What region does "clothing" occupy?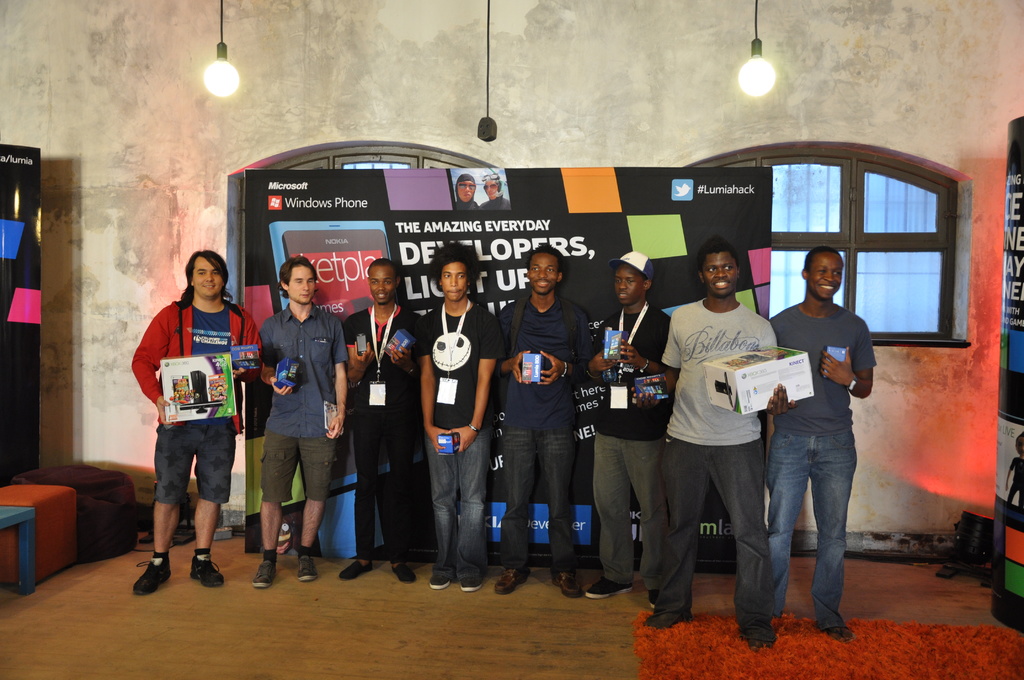
{"x1": 340, "y1": 303, "x2": 420, "y2": 560}.
